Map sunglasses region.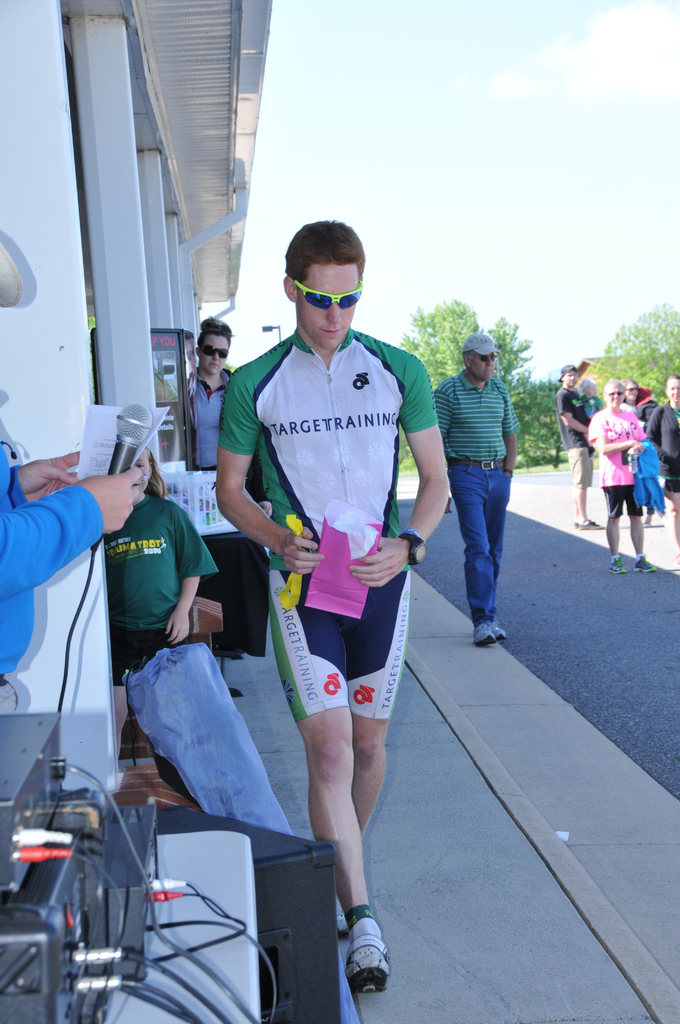
Mapped to [467,353,494,364].
